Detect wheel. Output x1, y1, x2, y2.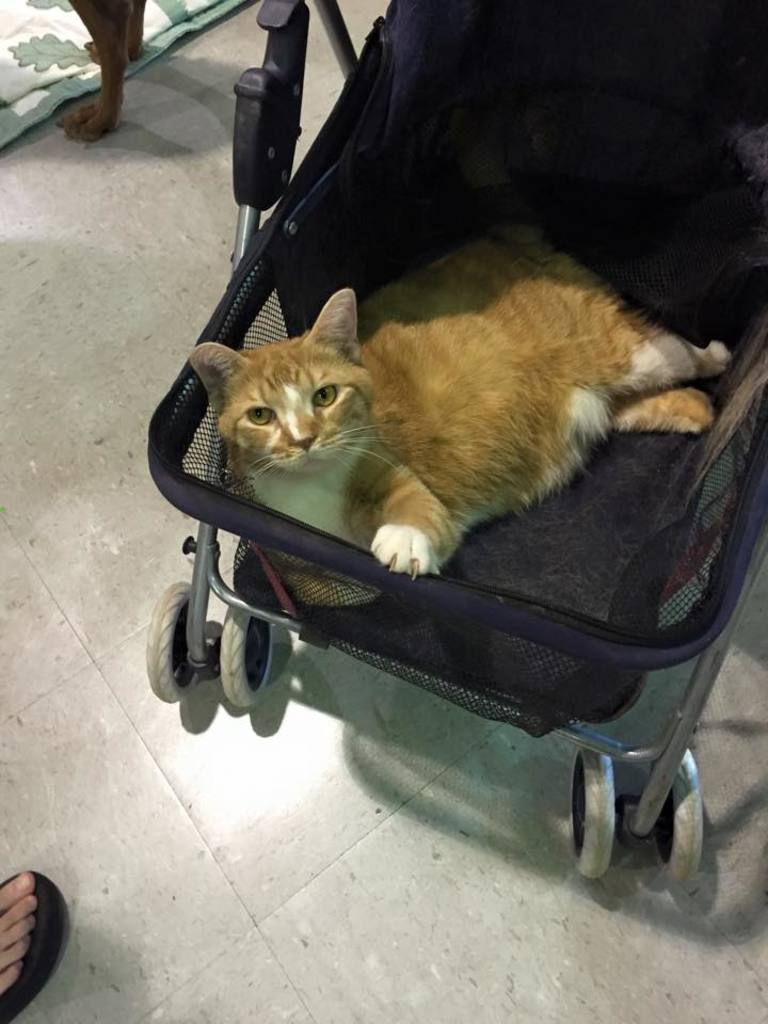
643, 737, 703, 886.
